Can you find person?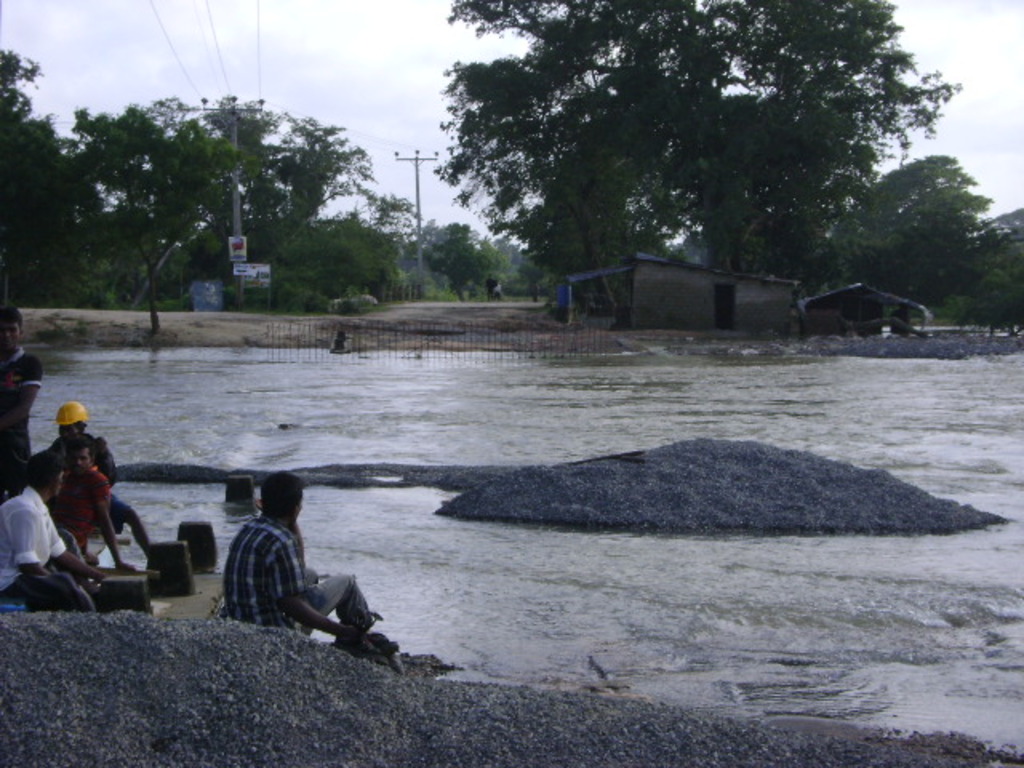
Yes, bounding box: left=37, top=402, right=152, bottom=558.
